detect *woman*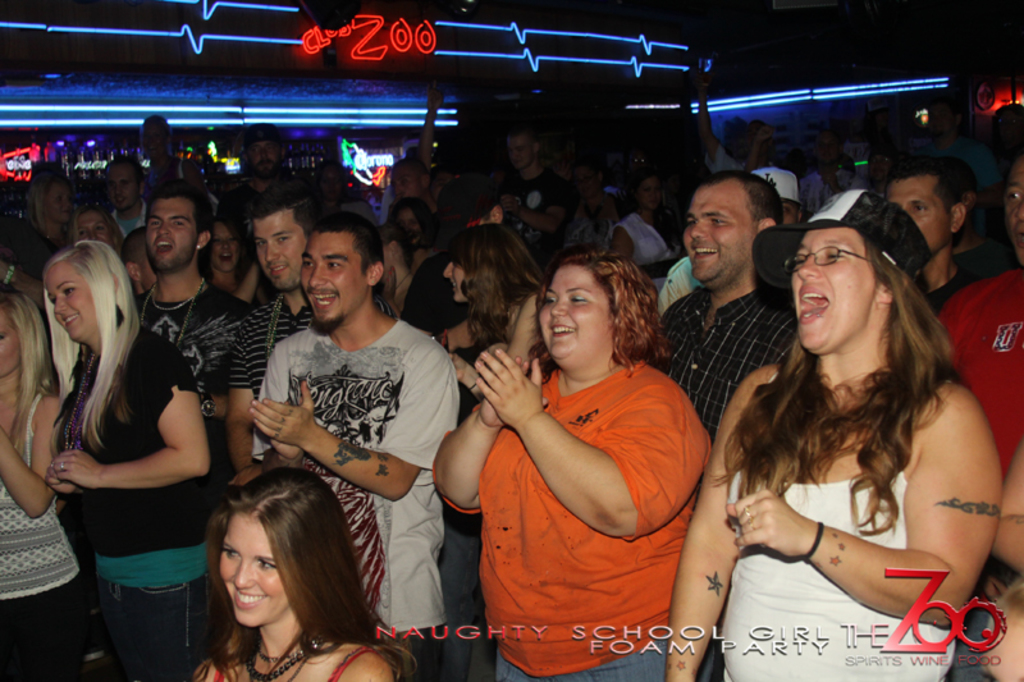
(201,218,274,310)
